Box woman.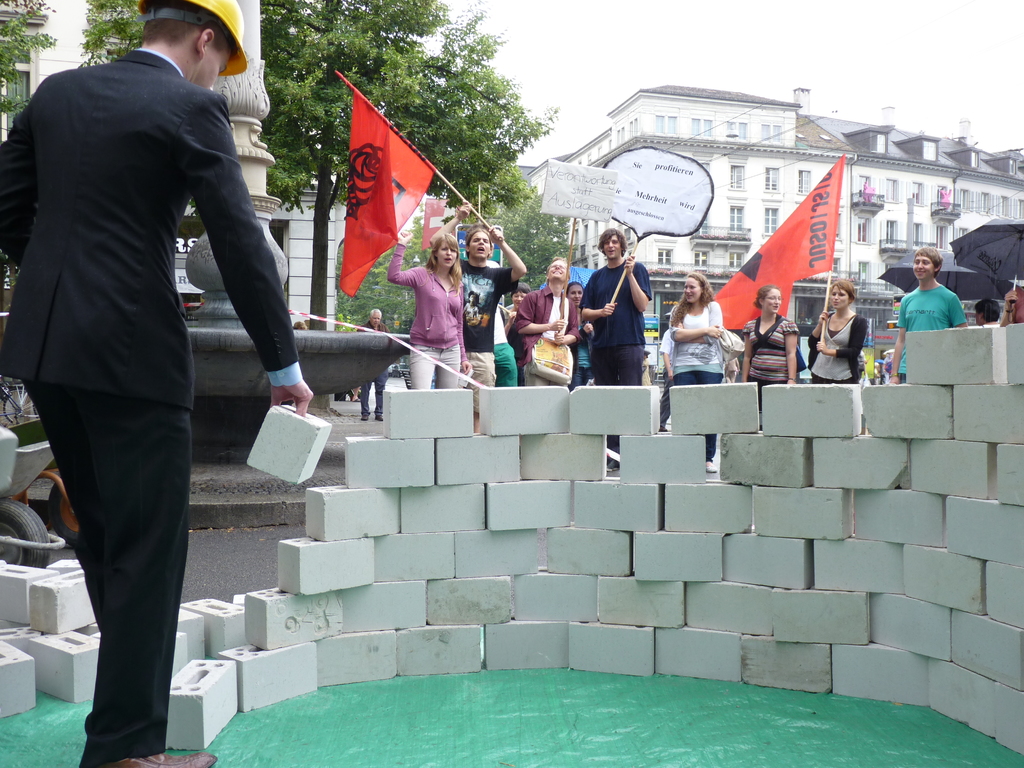
385 227 473 394.
